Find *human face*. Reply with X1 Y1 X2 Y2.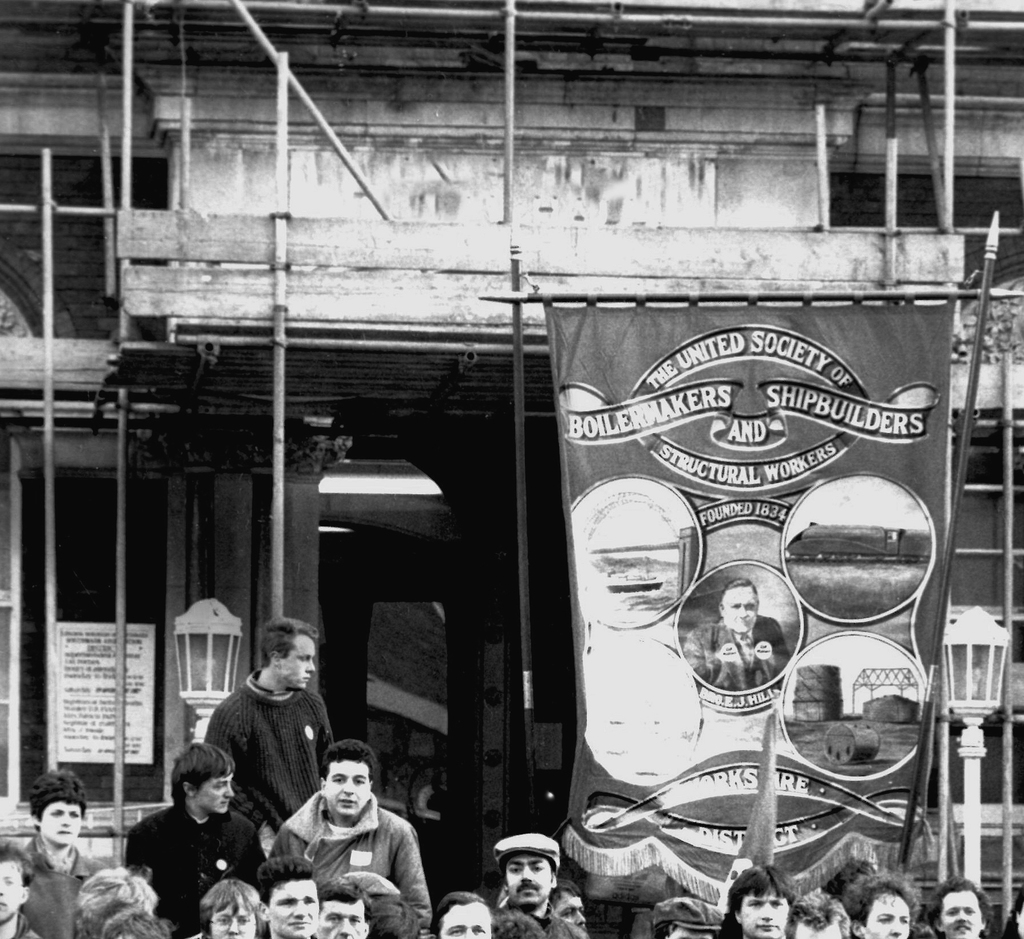
282 636 317 687.
